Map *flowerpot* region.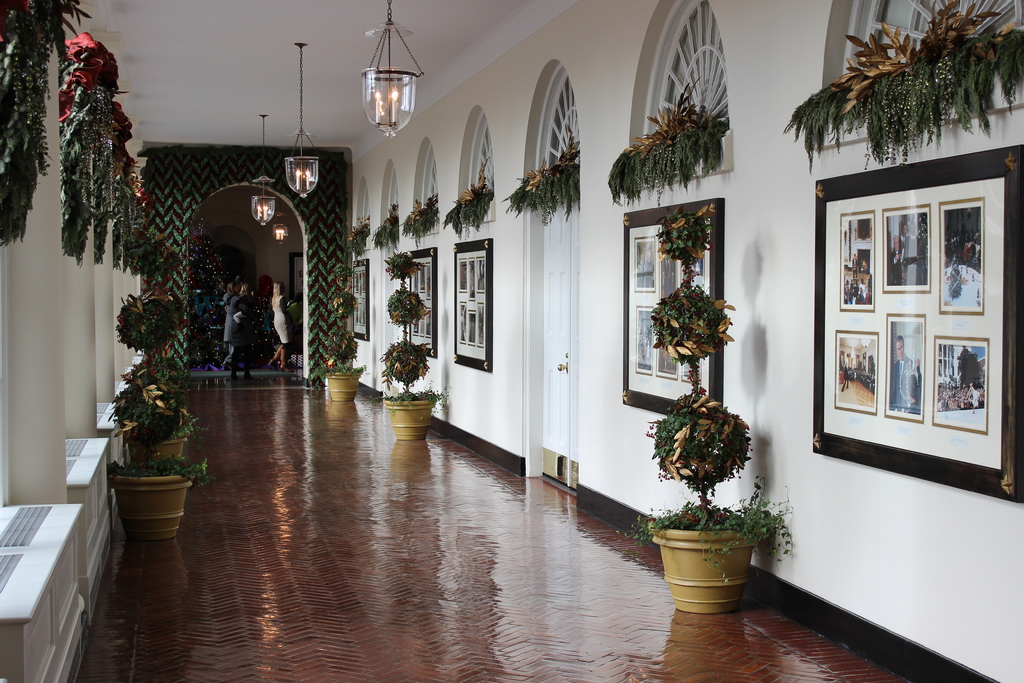
Mapped to bbox=[383, 398, 433, 445].
